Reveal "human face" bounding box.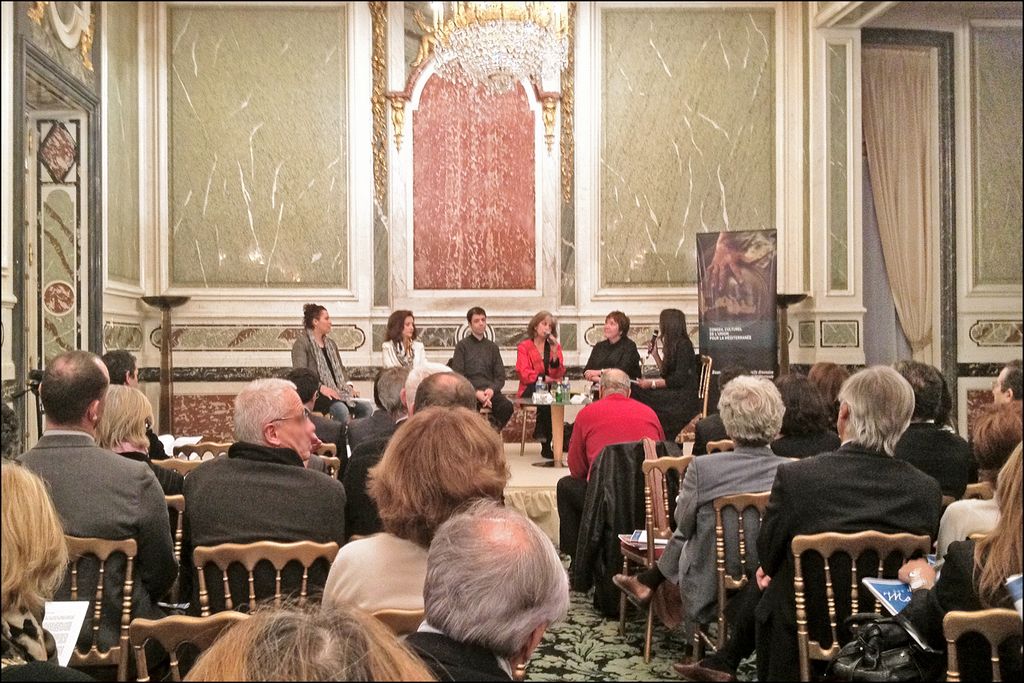
Revealed: (471, 312, 487, 331).
